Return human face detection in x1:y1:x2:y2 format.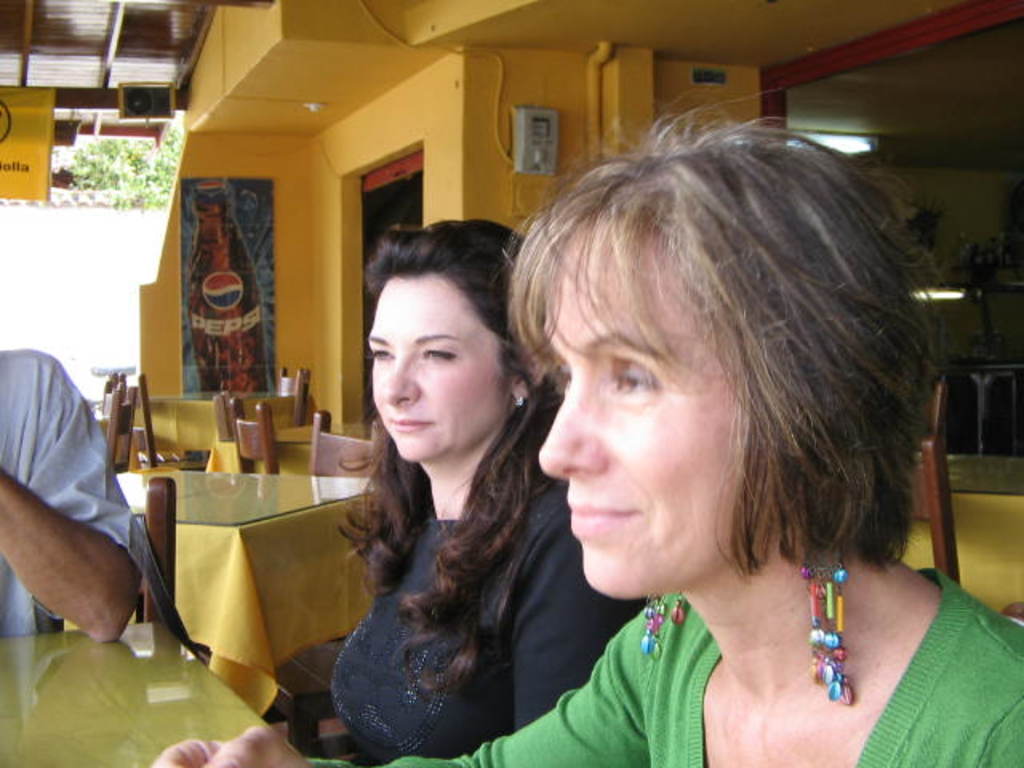
355:277:510:461.
